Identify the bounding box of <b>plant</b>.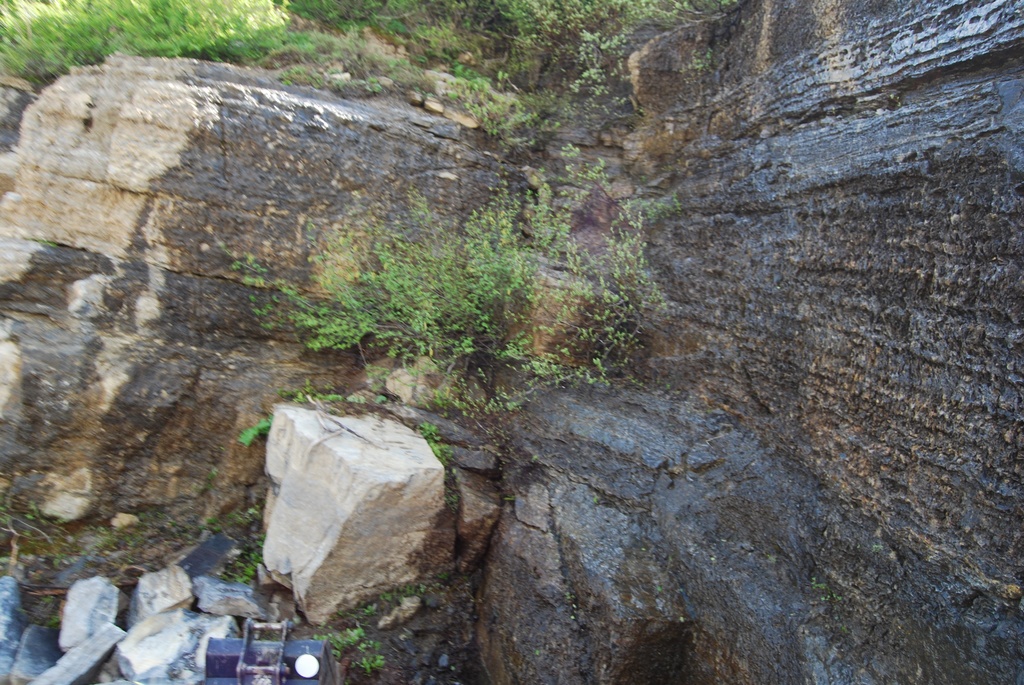
box=[225, 535, 267, 587].
